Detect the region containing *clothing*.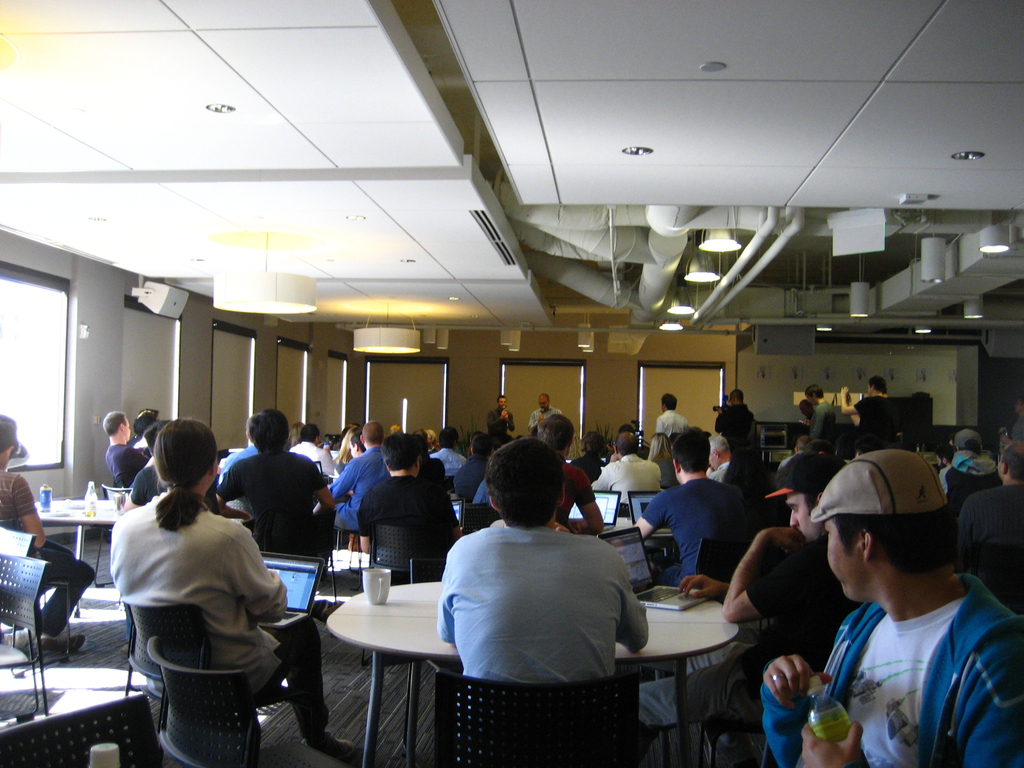
(x1=762, y1=573, x2=1023, y2=767).
